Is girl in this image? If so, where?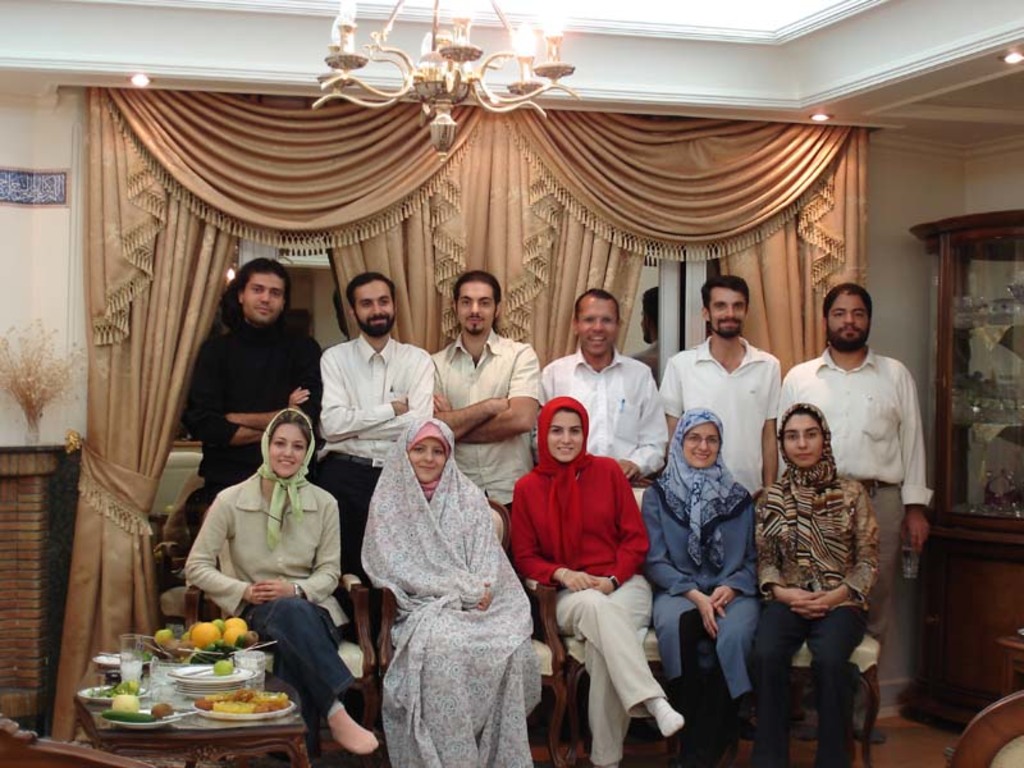
Yes, at {"left": 639, "top": 404, "right": 763, "bottom": 767}.
